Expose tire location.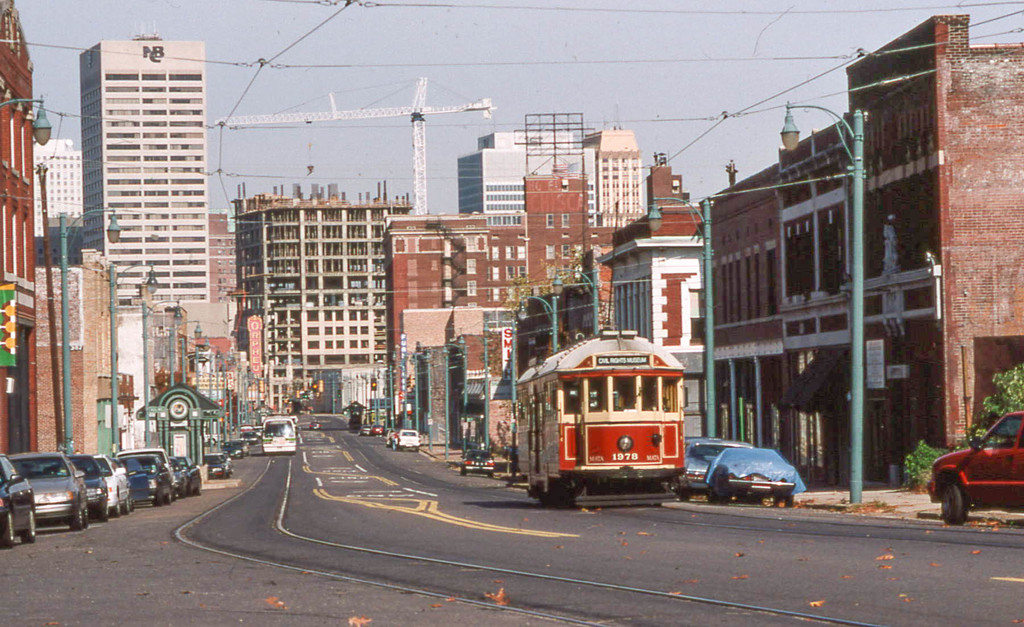
Exposed at [x1=676, y1=488, x2=689, y2=503].
